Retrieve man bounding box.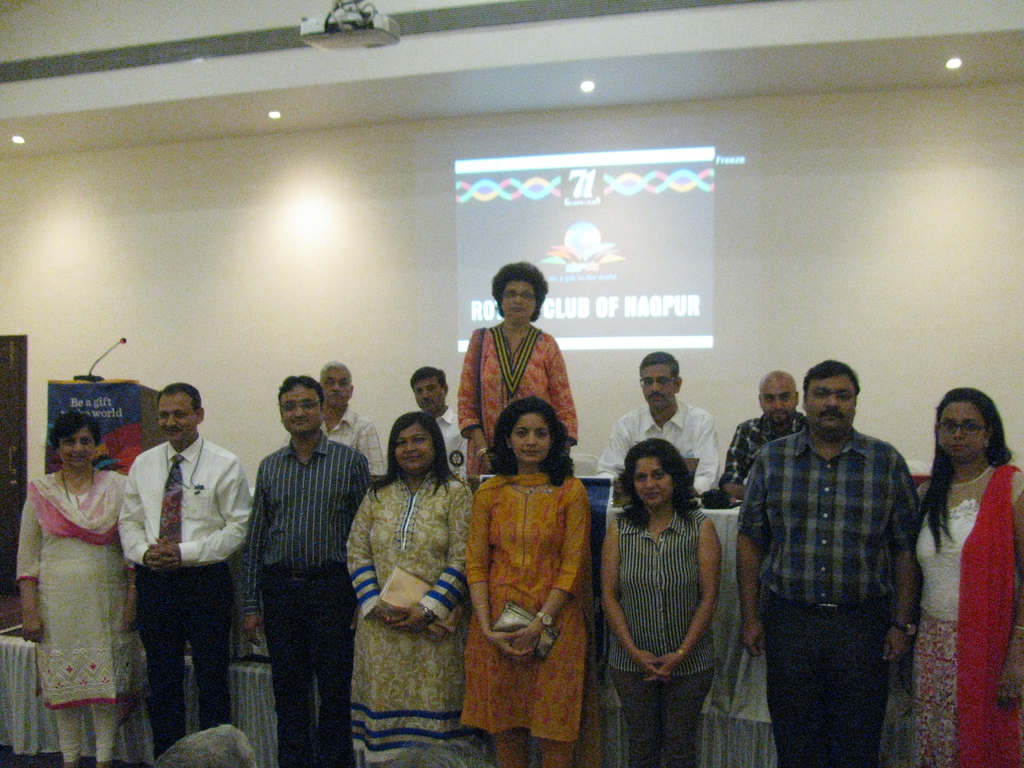
Bounding box: 248 374 371 767.
